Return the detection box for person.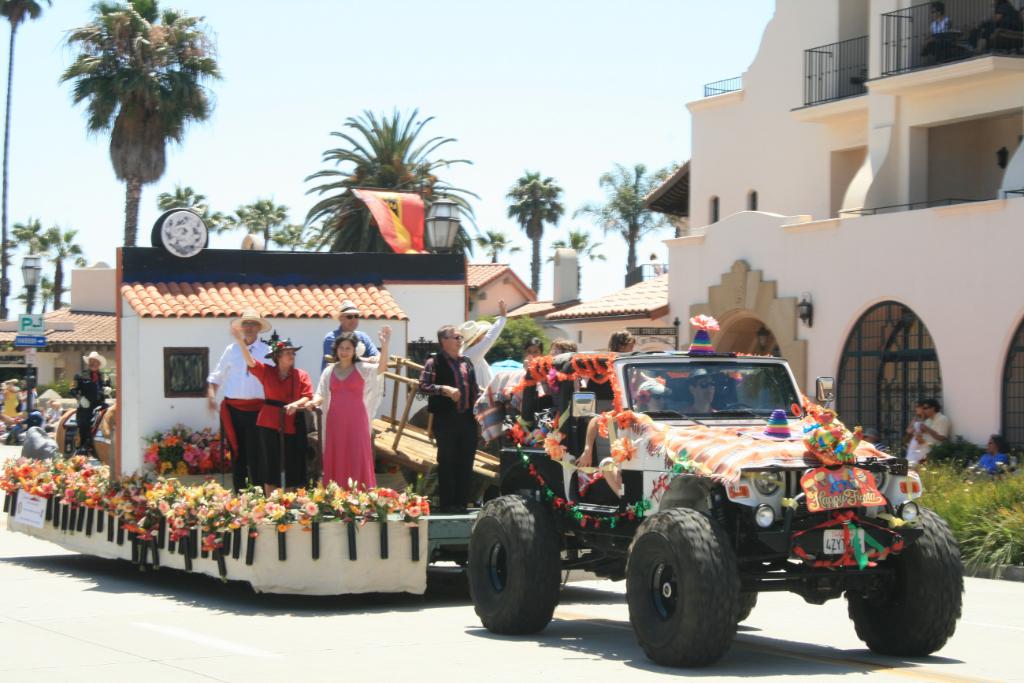
l=681, t=367, r=722, b=412.
